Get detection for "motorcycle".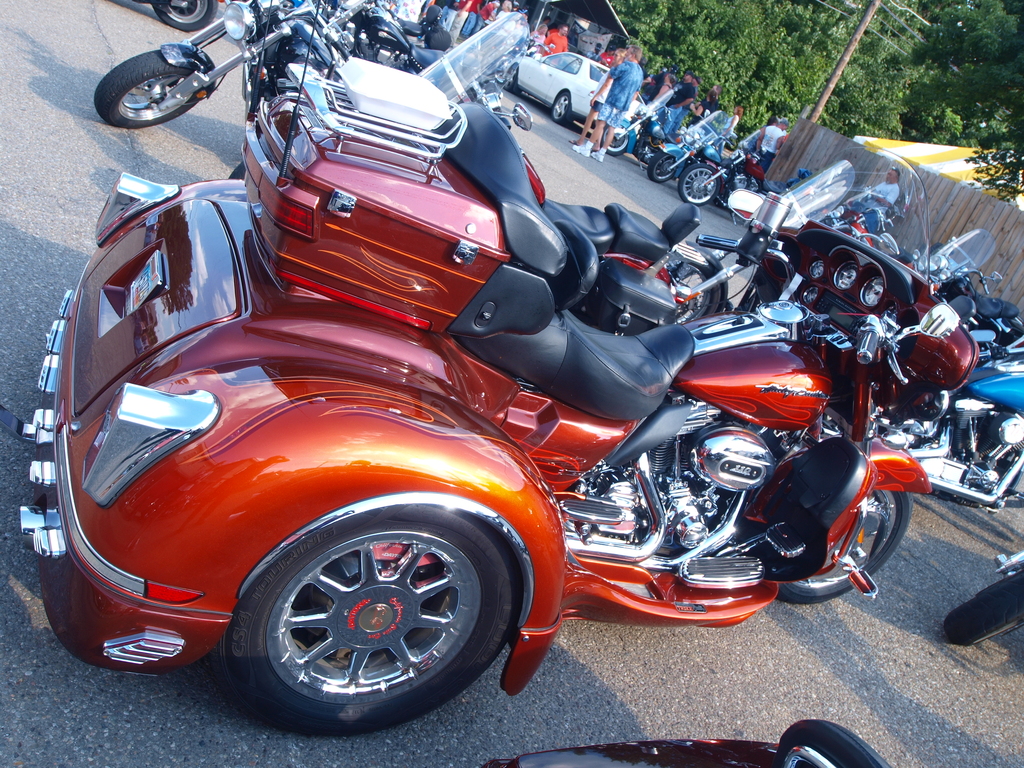
Detection: bbox=(895, 232, 1023, 348).
